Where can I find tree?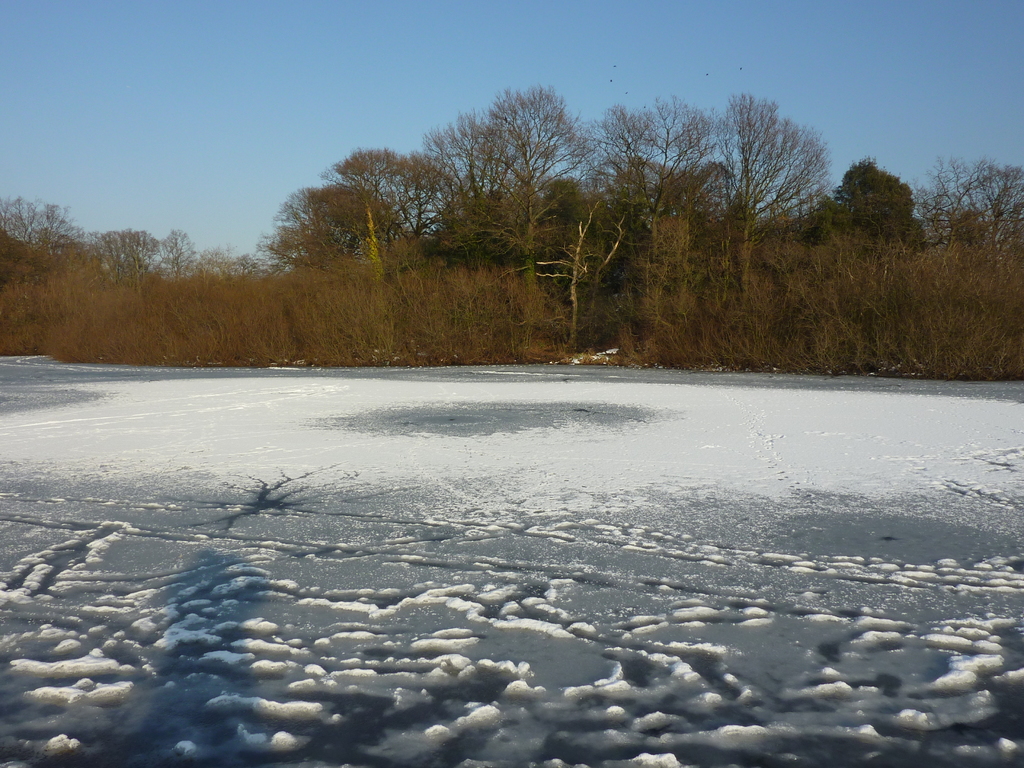
You can find it at <box>605,152,724,323</box>.
